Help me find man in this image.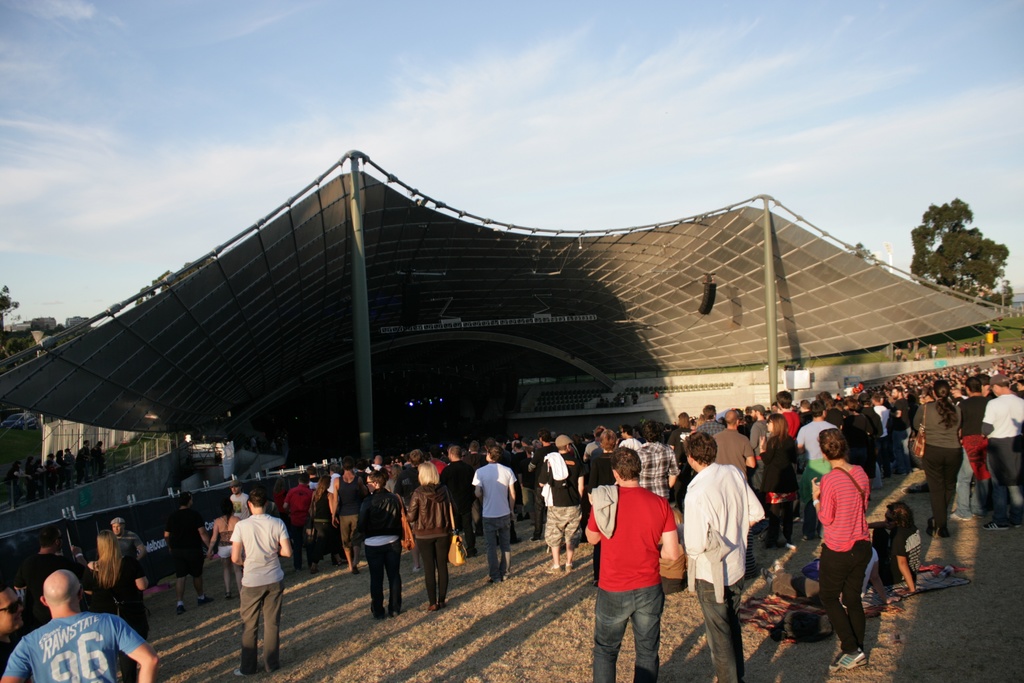
Found it: locate(45, 454, 63, 493).
